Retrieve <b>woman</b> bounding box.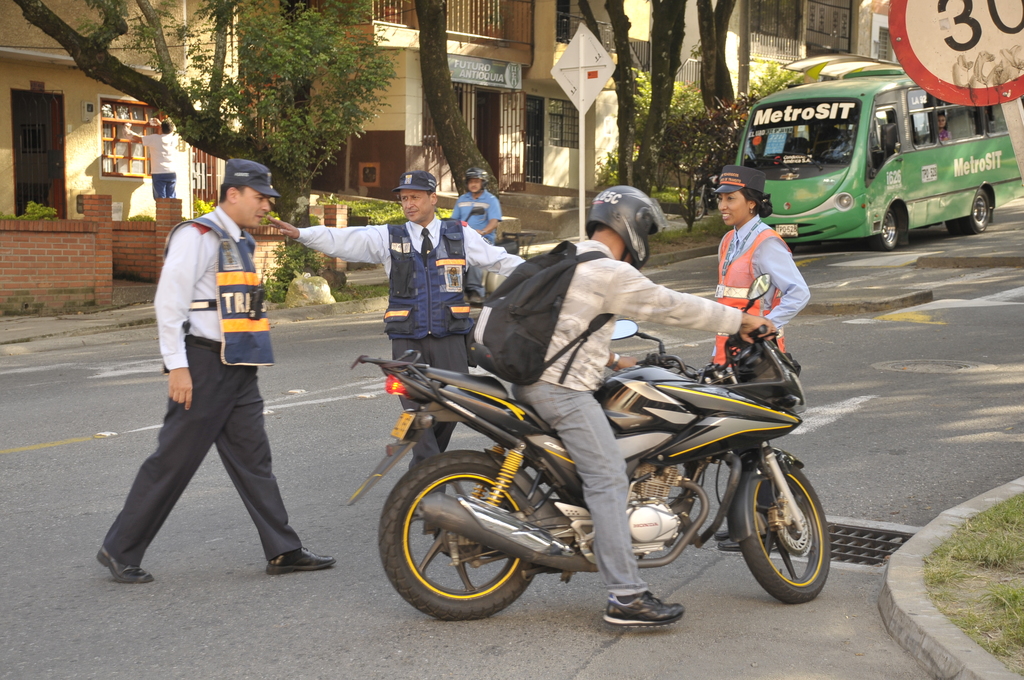
Bounding box: [left=713, top=185, right=823, bottom=381].
